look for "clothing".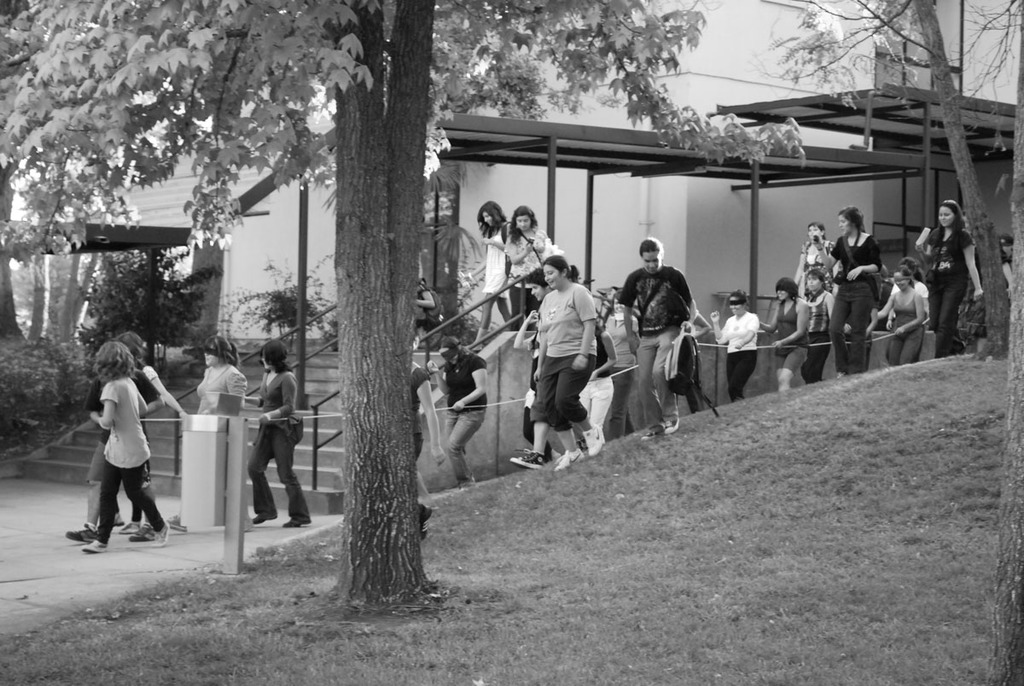
Found: 477,220,504,294.
